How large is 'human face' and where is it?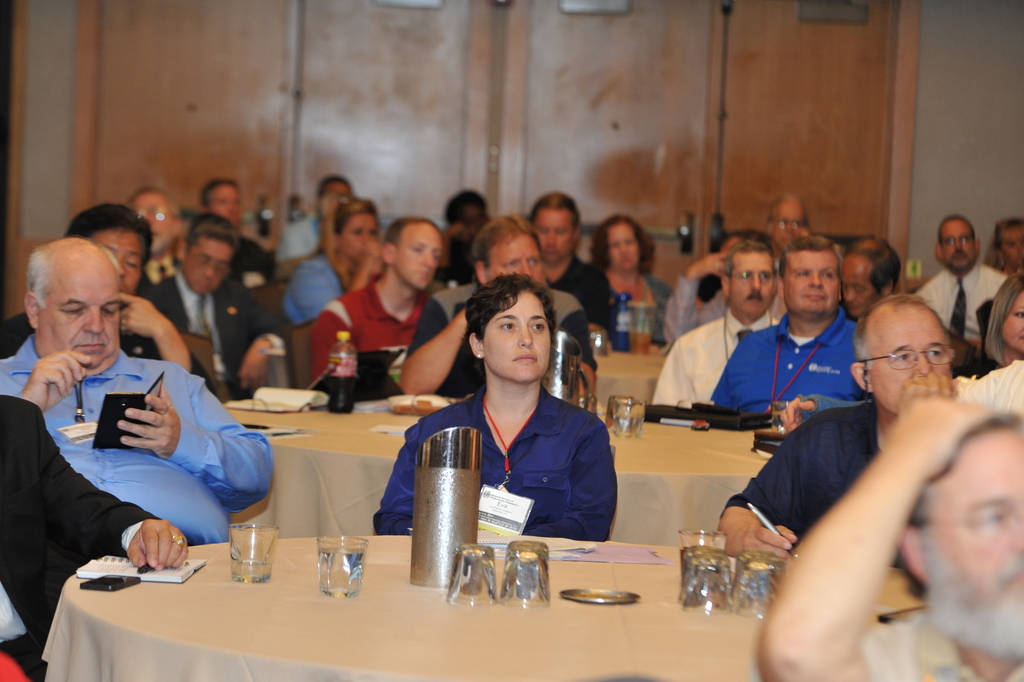
Bounding box: {"left": 532, "top": 209, "right": 576, "bottom": 262}.
